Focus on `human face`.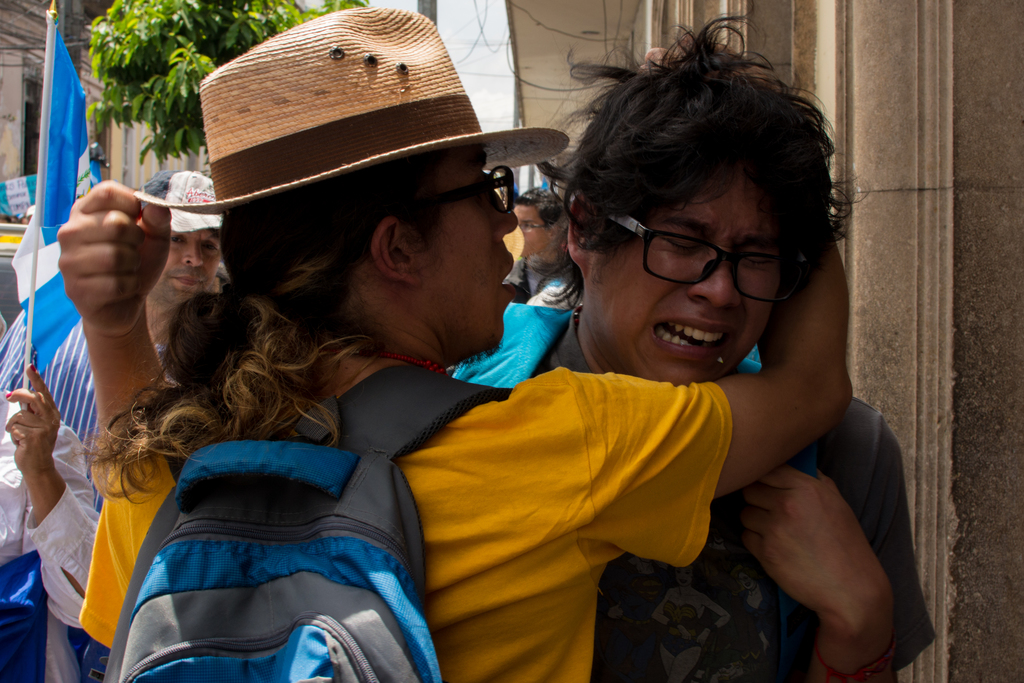
Focused at (589, 175, 789, 389).
